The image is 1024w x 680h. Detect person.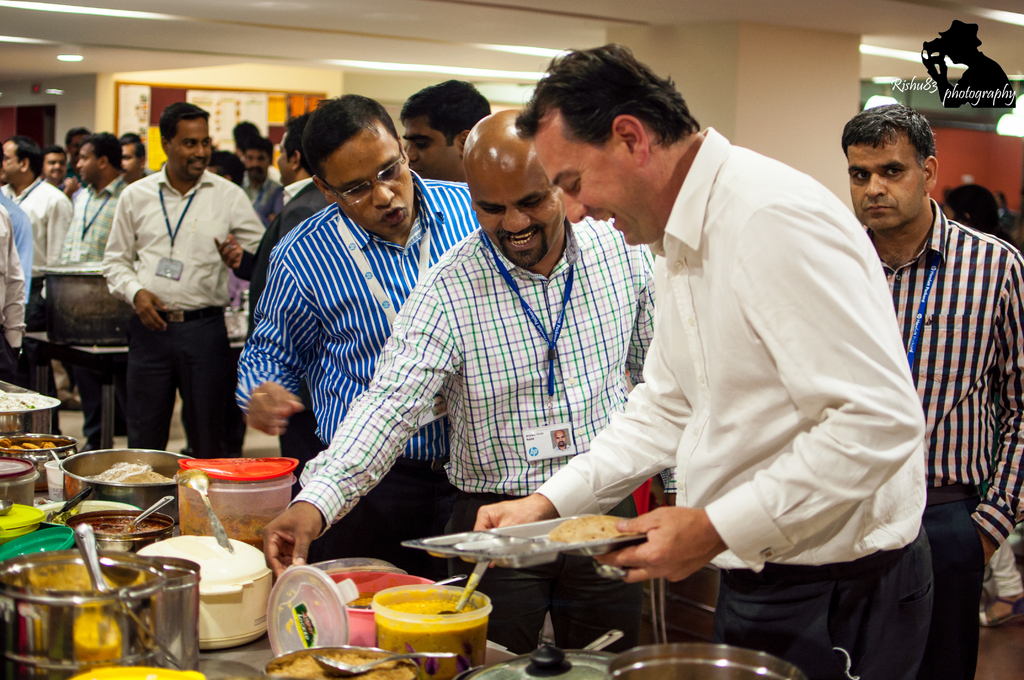
Detection: bbox=[939, 183, 1023, 627].
